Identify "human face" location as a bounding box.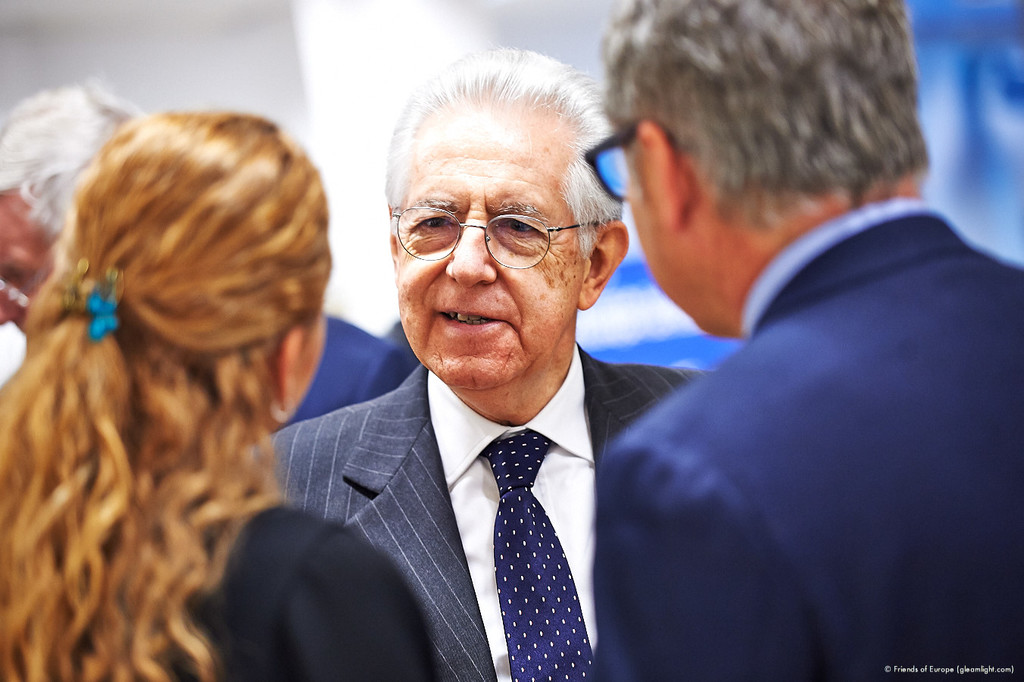
(x1=584, y1=131, x2=693, y2=327).
